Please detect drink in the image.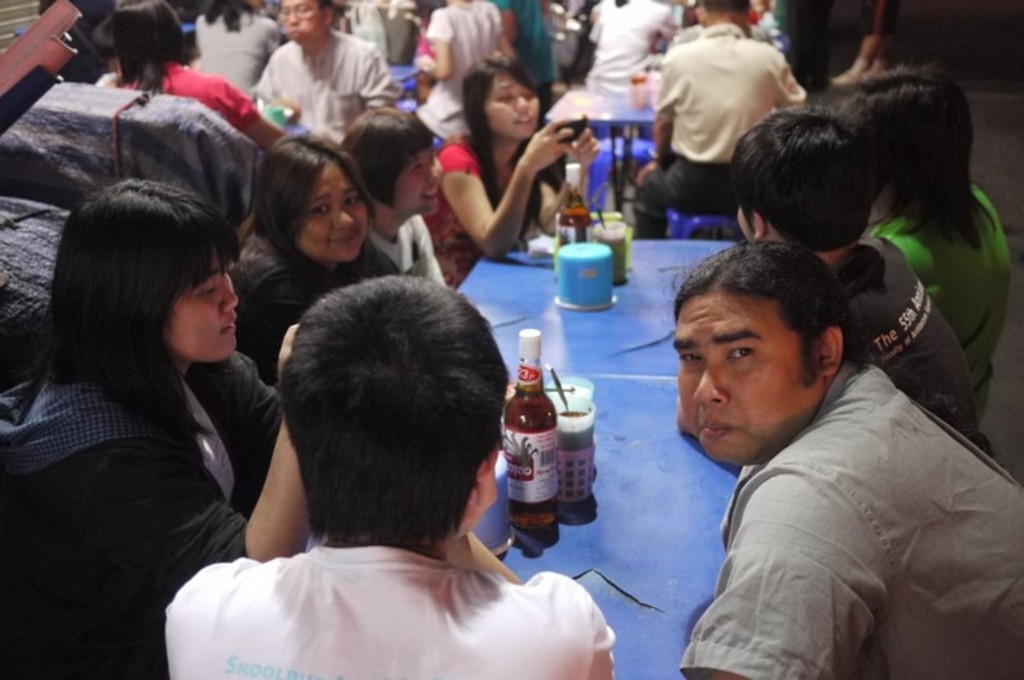
box=[503, 371, 571, 541].
